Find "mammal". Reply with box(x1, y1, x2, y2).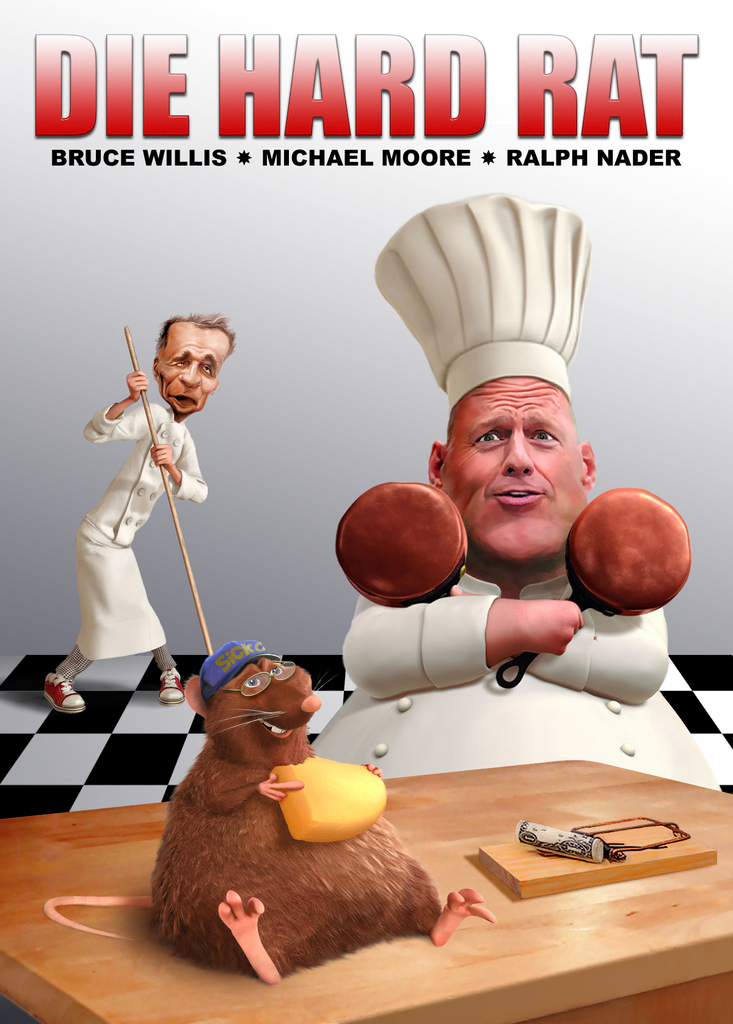
box(339, 185, 716, 801).
